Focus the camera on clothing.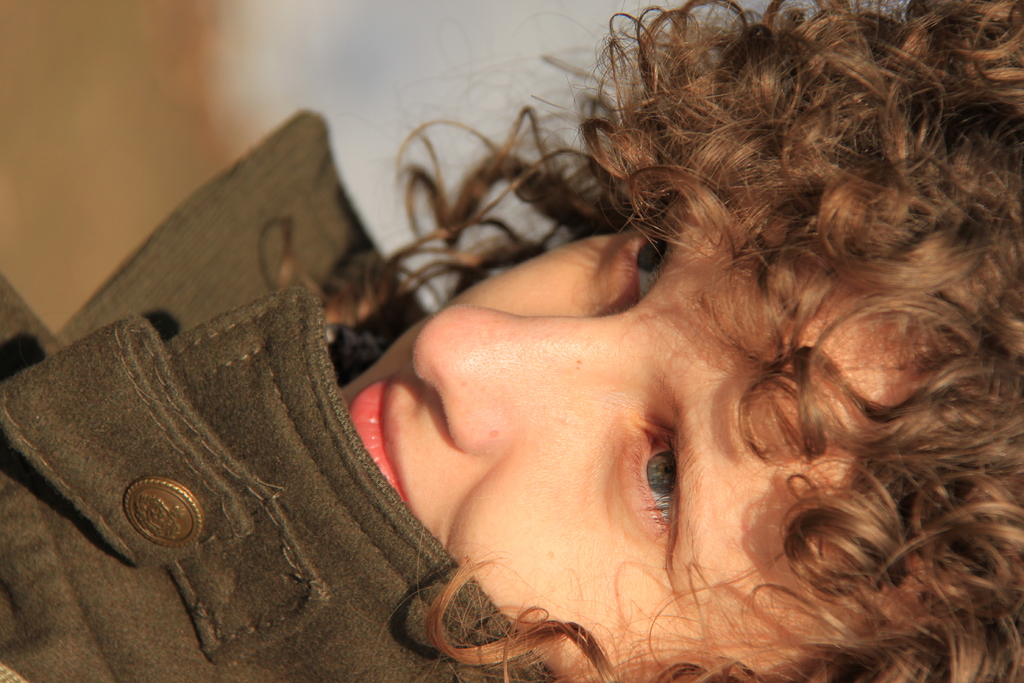
Focus region: pyautogui.locateOnScreen(0, 111, 556, 682).
